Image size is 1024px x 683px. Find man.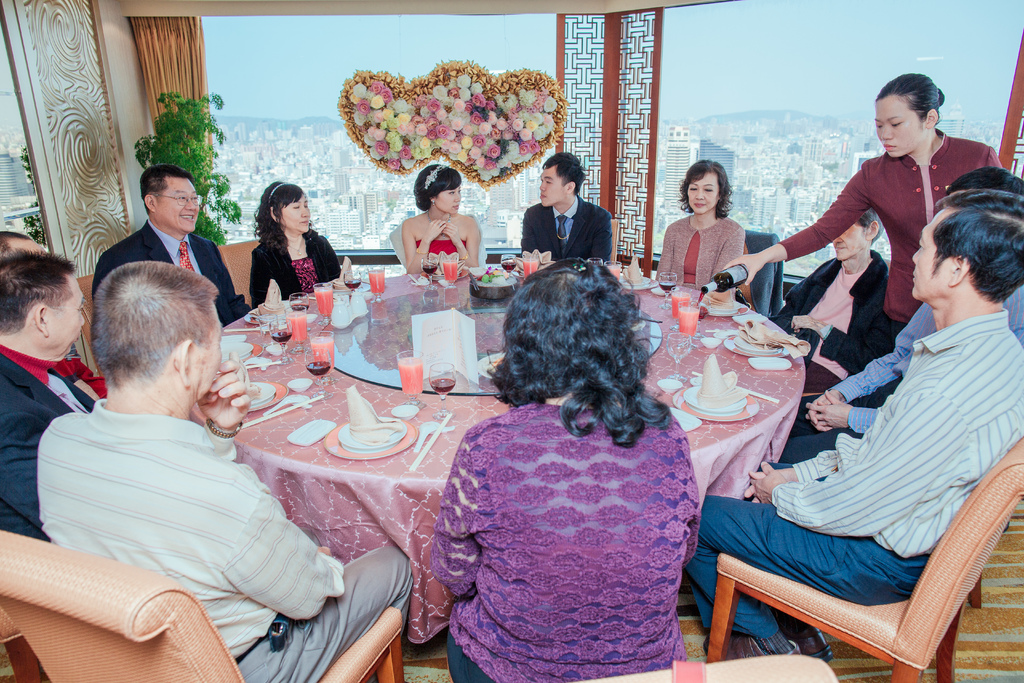
(x1=778, y1=167, x2=1023, y2=466).
